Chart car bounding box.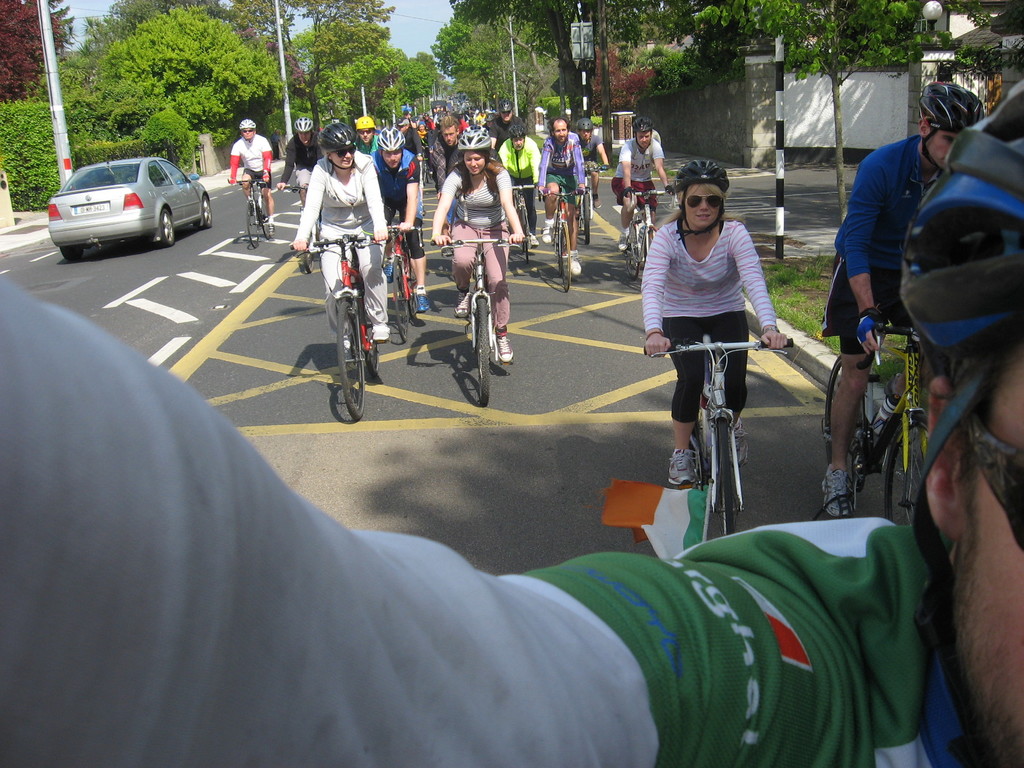
Charted: region(28, 142, 210, 241).
